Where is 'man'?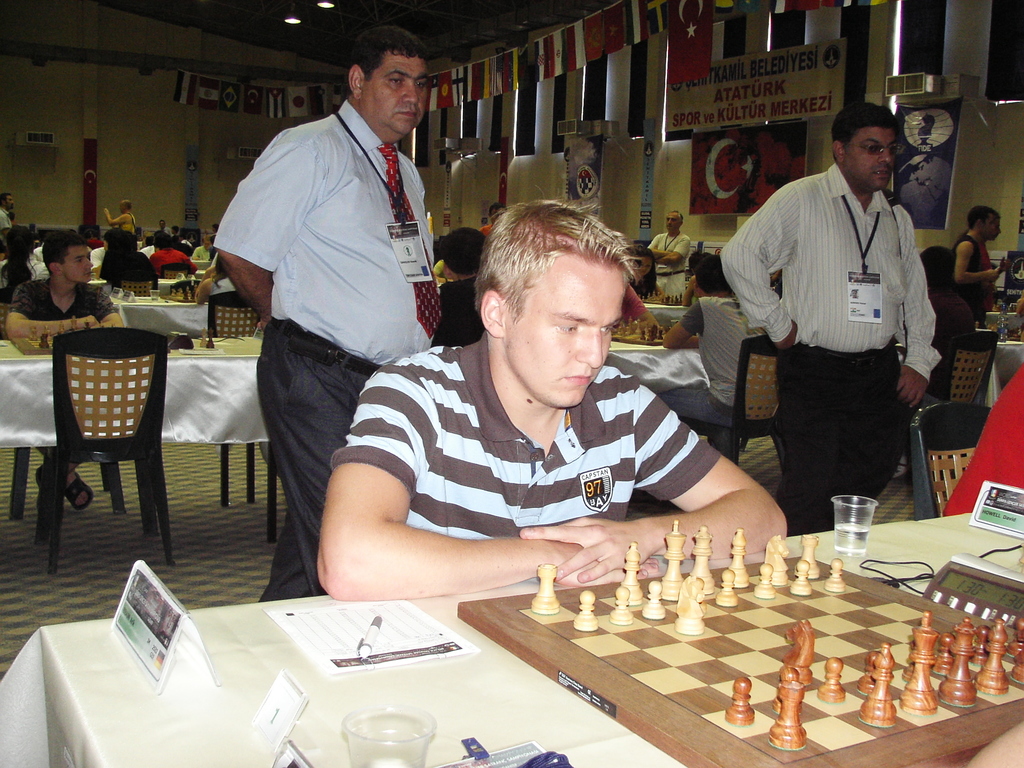
[647,207,696,308].
